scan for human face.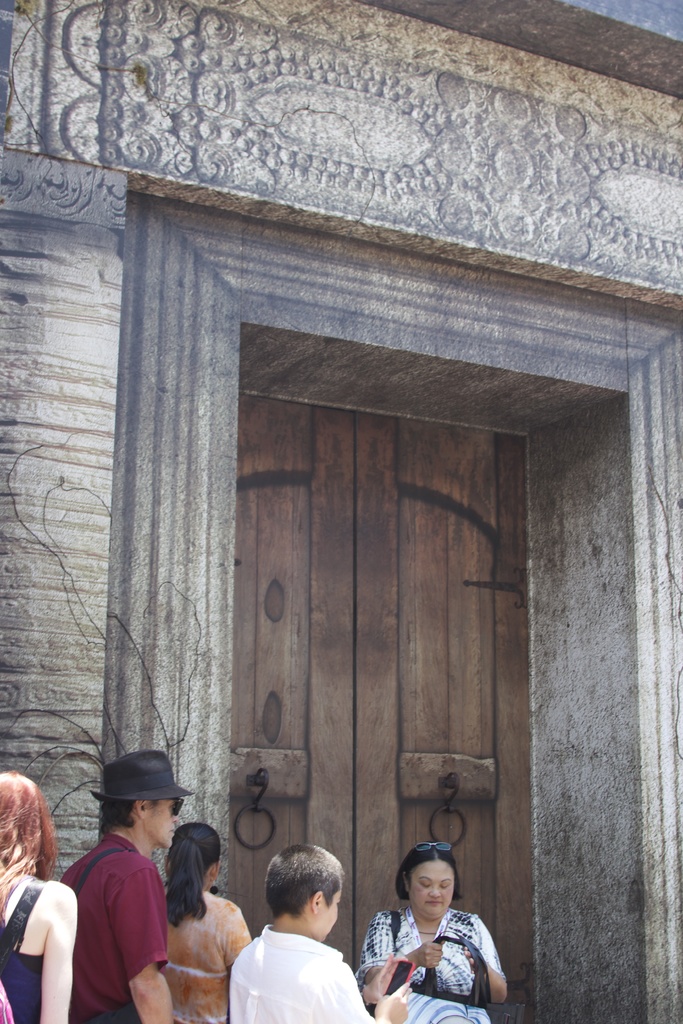
Scan result: bbox(407, 858, 453, 921).
